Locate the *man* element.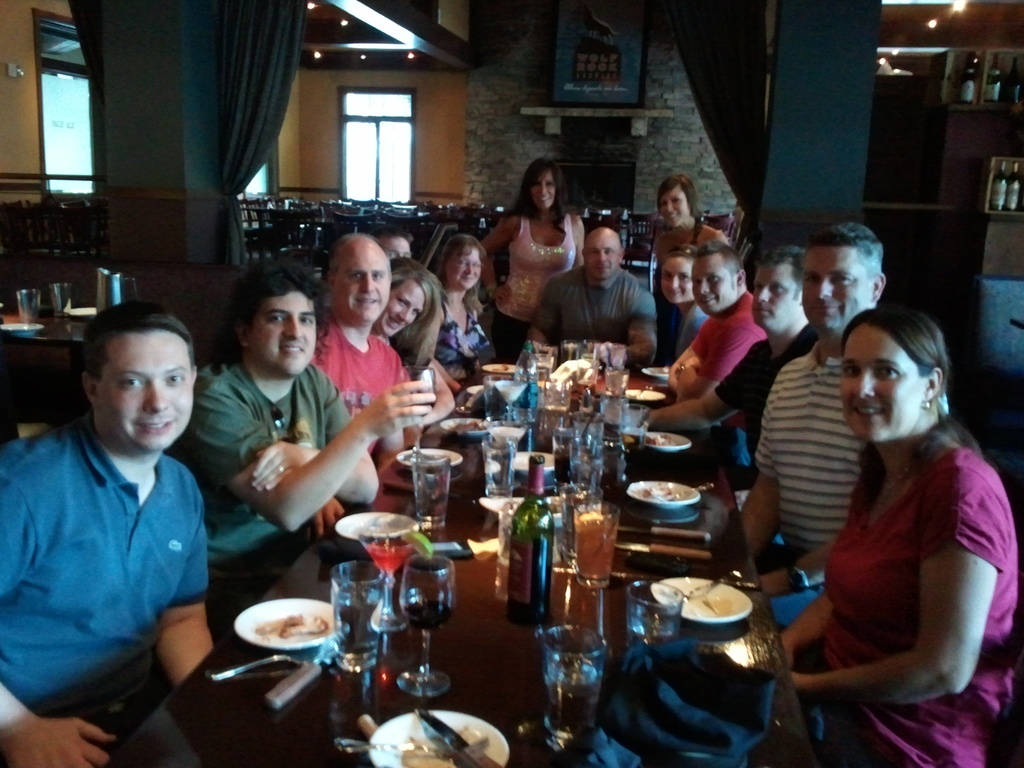
Element bbox: (650, 237, 814, 516).
